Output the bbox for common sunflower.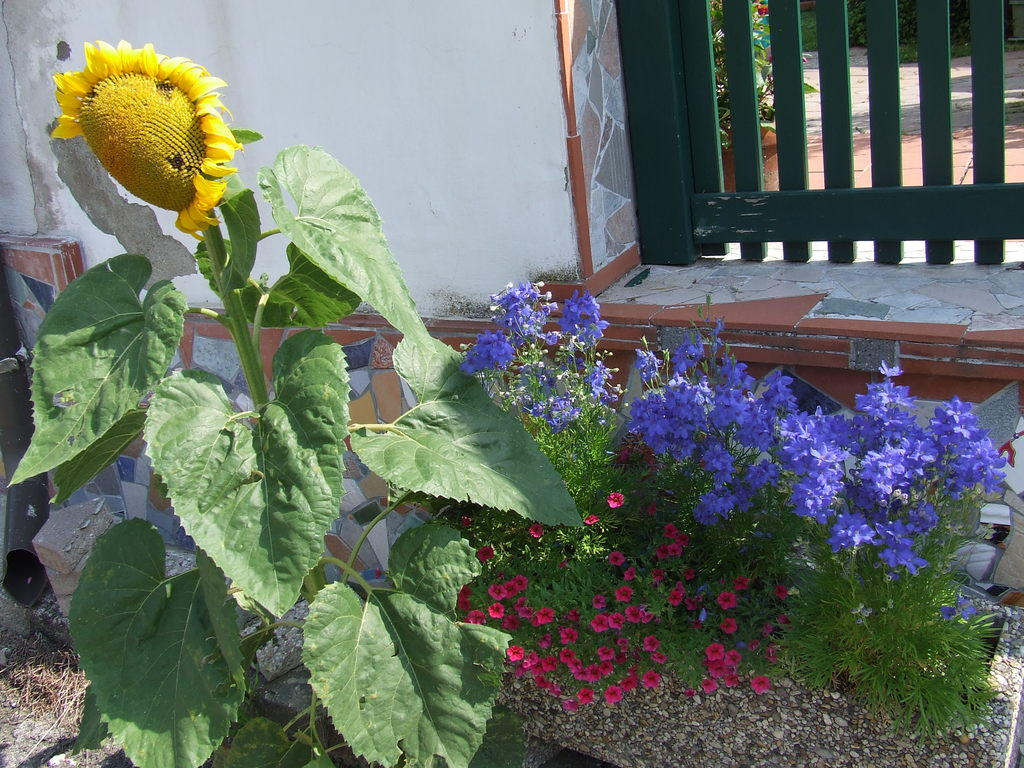
x1=49, y1=36, x2=248, y2=240.
